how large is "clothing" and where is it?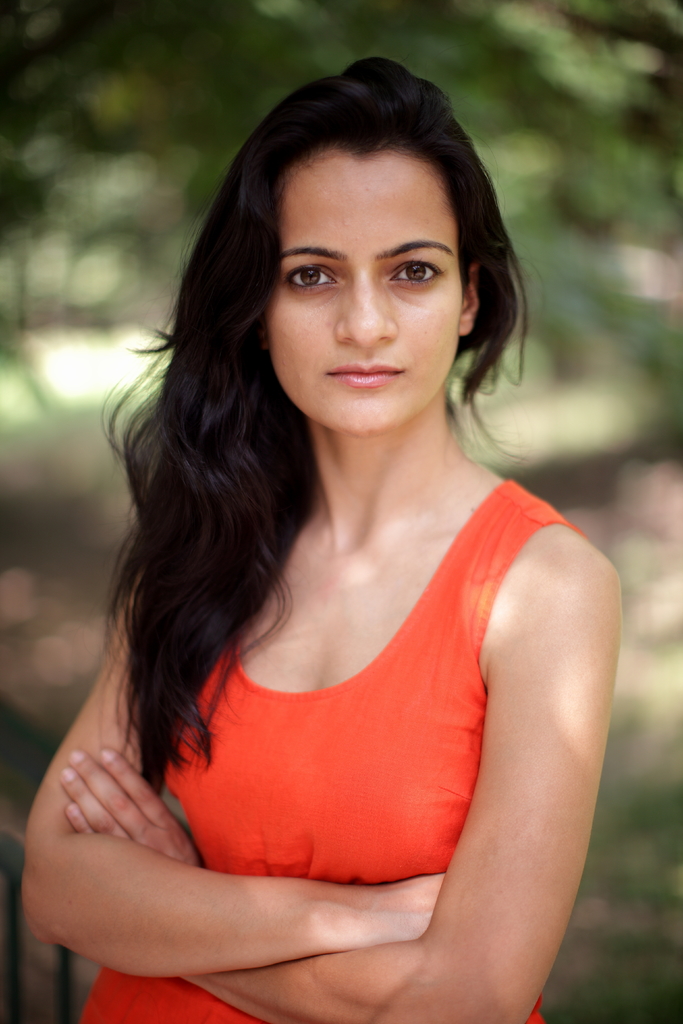
Bounding box: {"x1": 53, "y1": 551, "x2": 560, "y2": 954}.
